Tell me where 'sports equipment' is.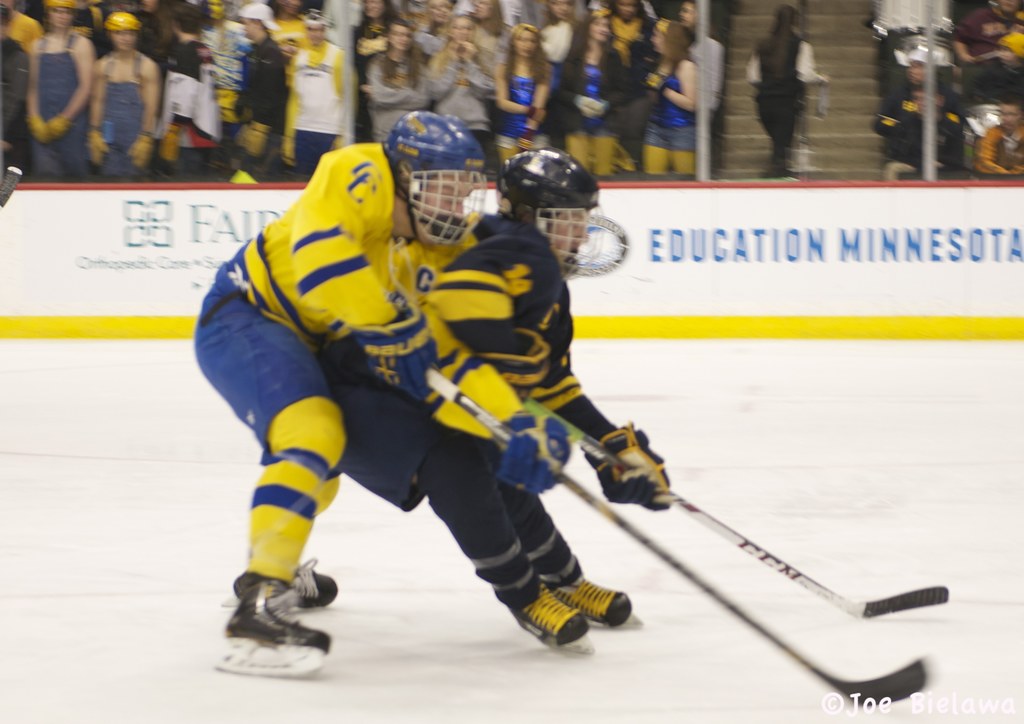
'sports equipment' is at detection(215, 570, 334, 675).
